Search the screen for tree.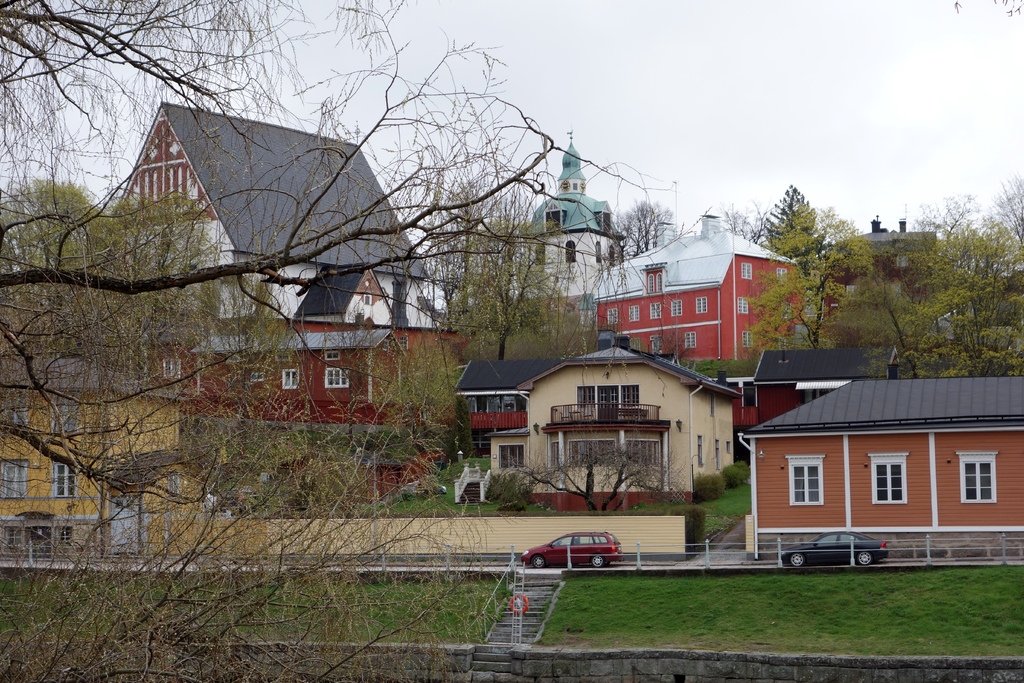
Found at locate(860, 170, 1023, 376).
